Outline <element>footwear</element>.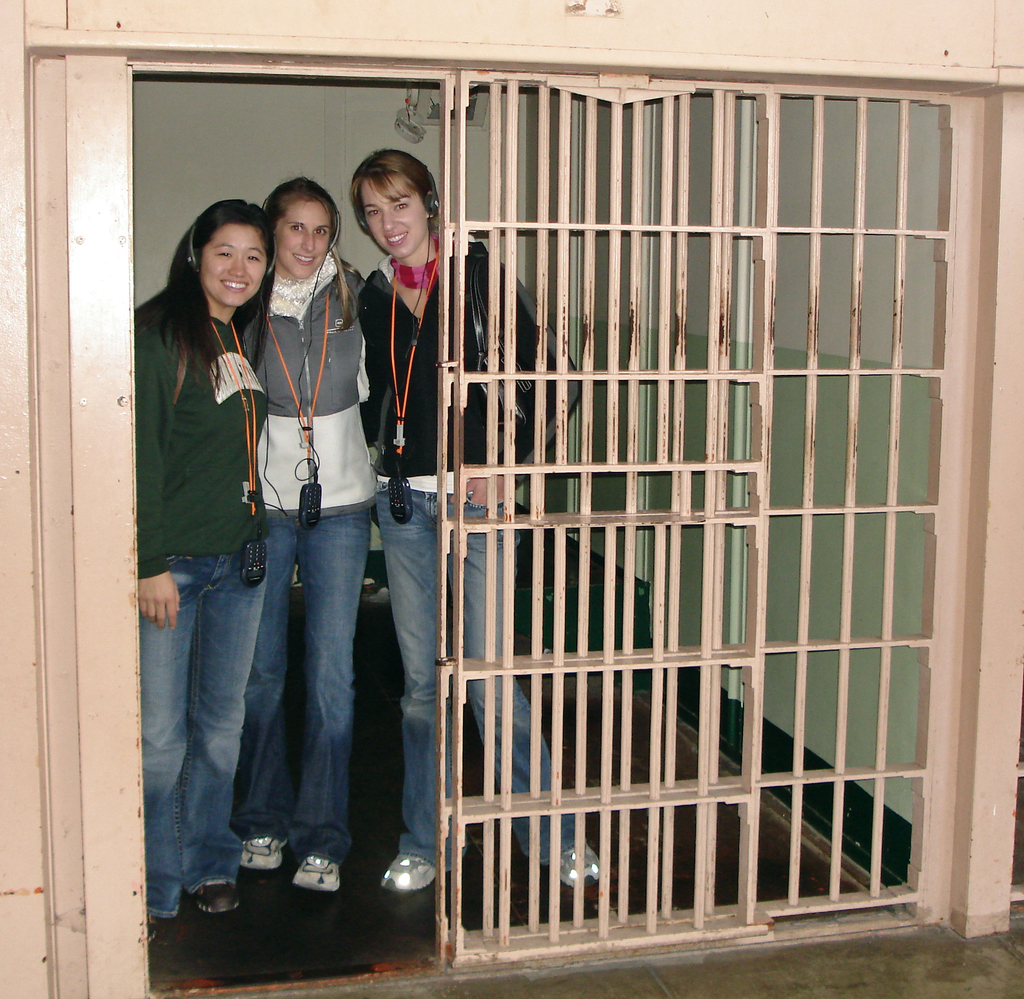
Outline: region(380, 854, 438, 889).
